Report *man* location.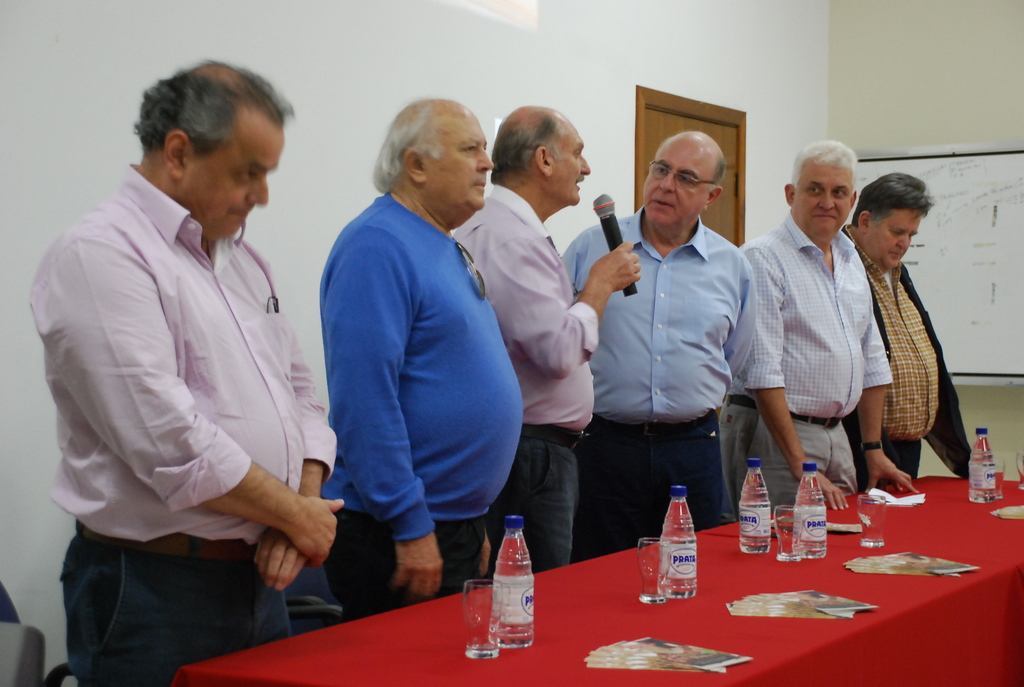
Report: Rect(17, 57, 349, 686).
